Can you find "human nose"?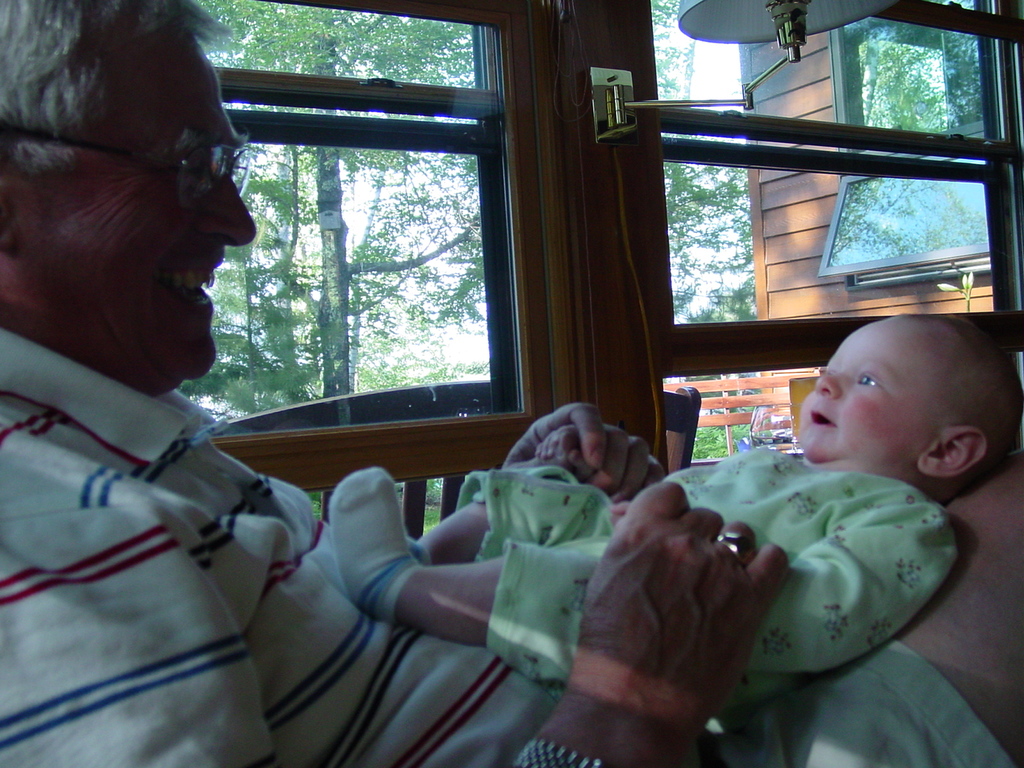
Yes, bounding box: box(193, 172, 256, 246).
